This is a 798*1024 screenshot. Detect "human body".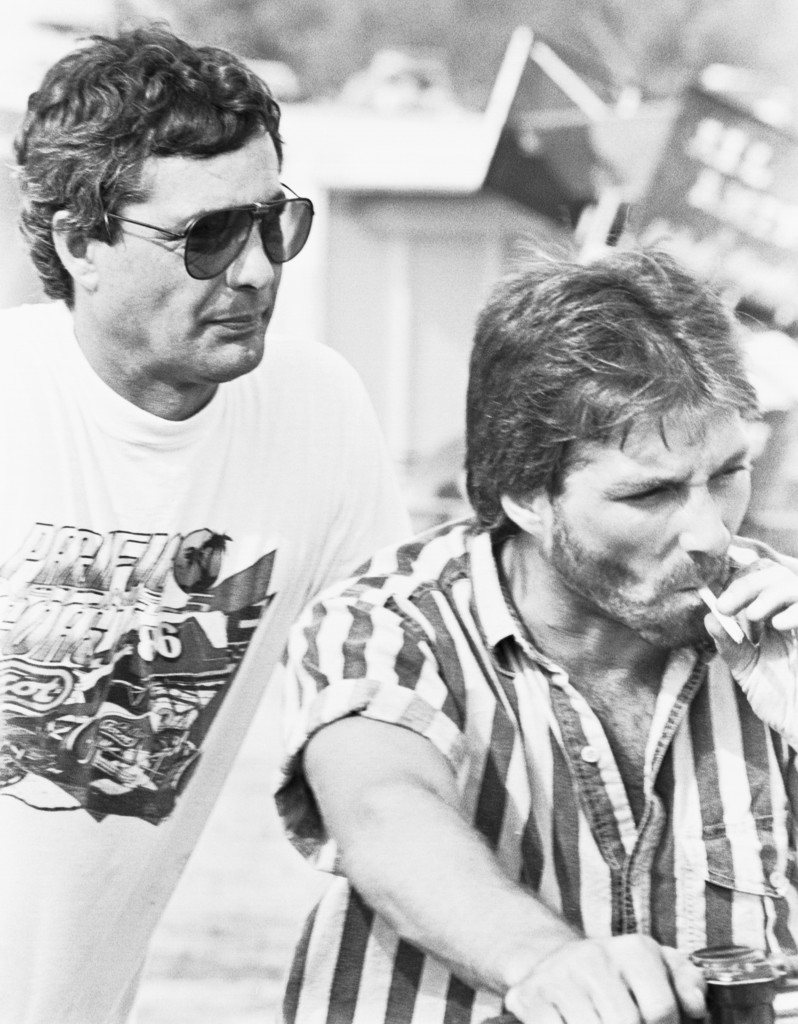
select_region(227, 182, 759, 1023).
